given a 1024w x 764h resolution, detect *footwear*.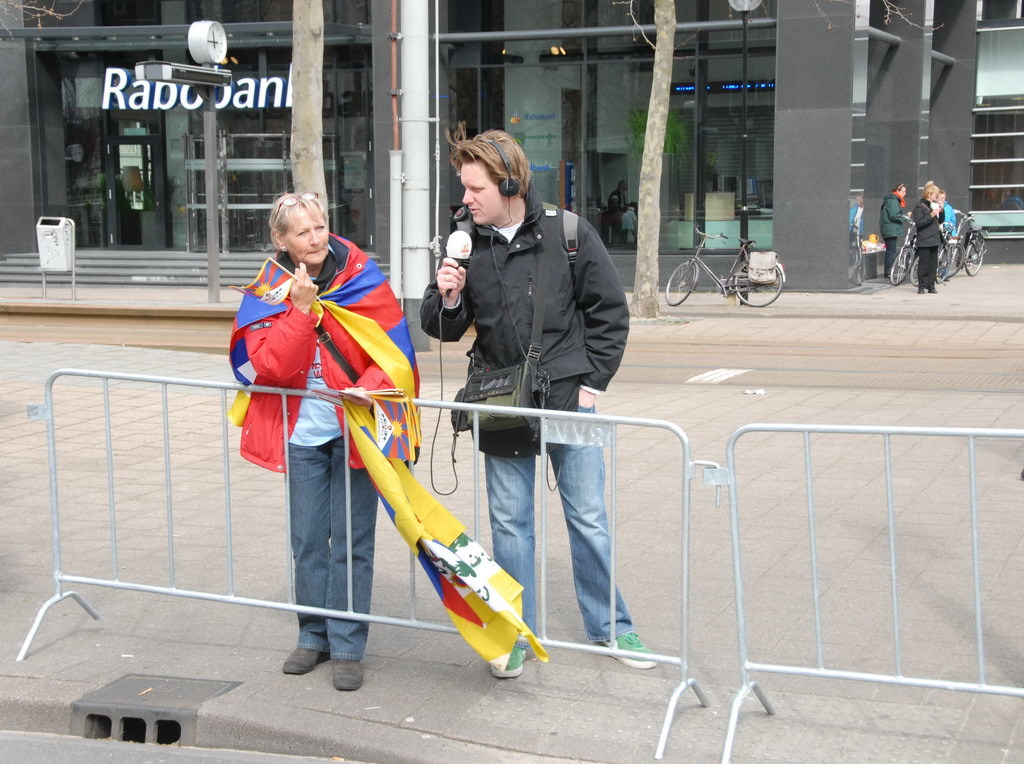
bbox(920, 285, 927, 292).
